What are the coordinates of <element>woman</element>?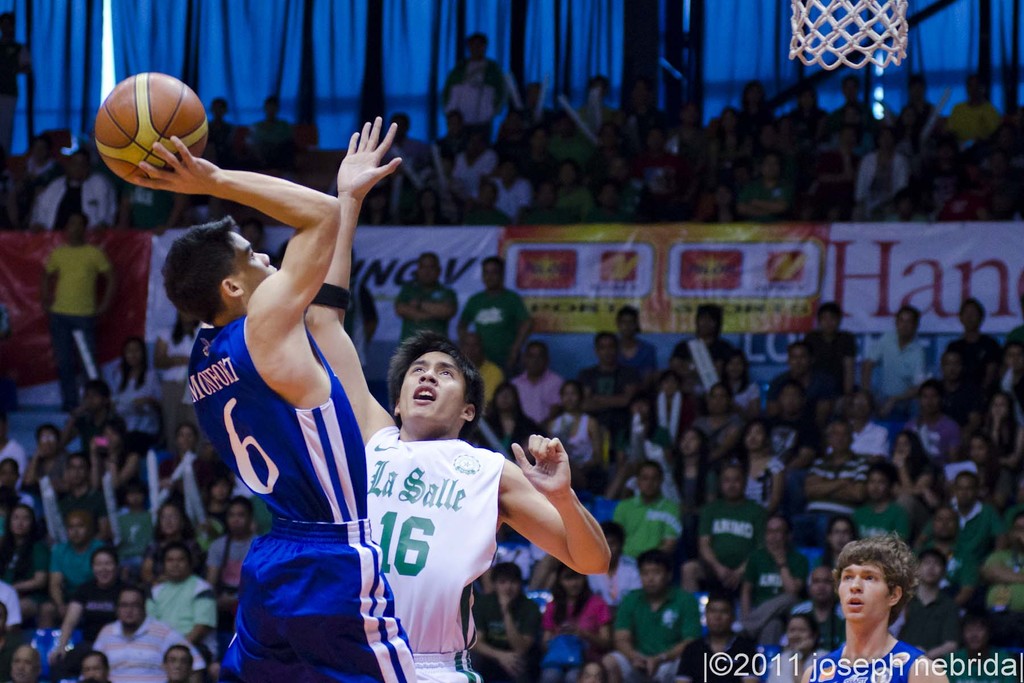
pyautogui.locateOnScreen(680, 425, 713, 504).
